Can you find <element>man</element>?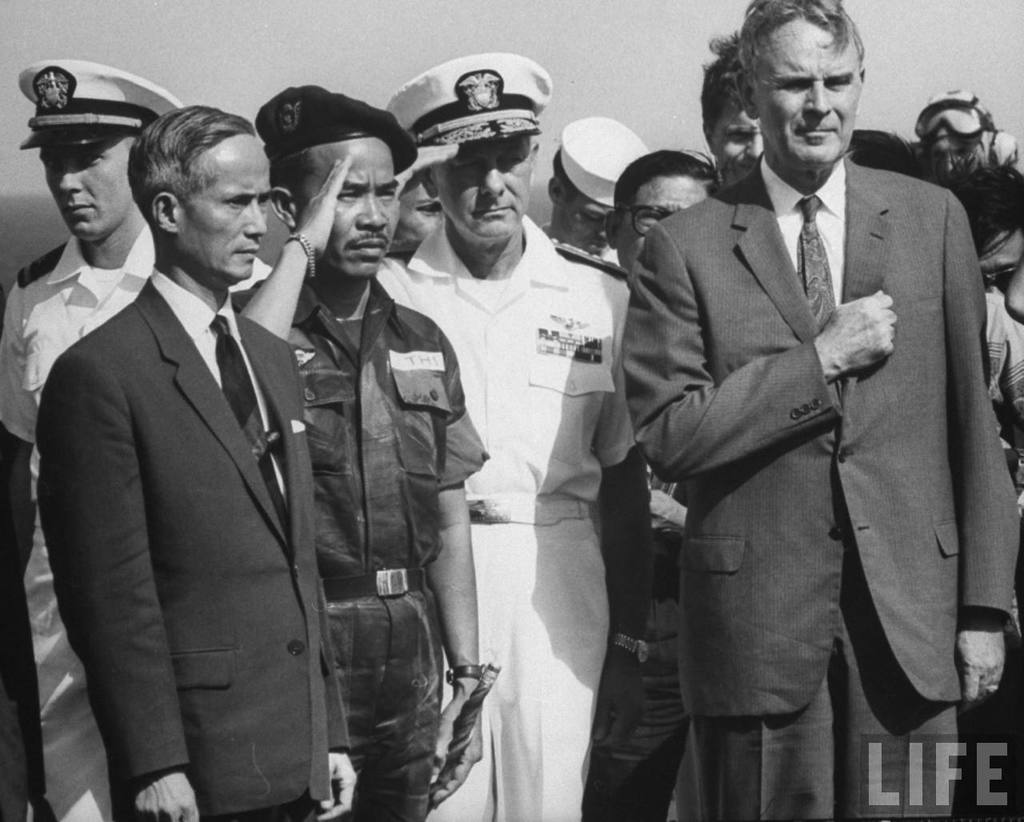
Yes, bounding box: bbox(626, 0, 1023, 821).
